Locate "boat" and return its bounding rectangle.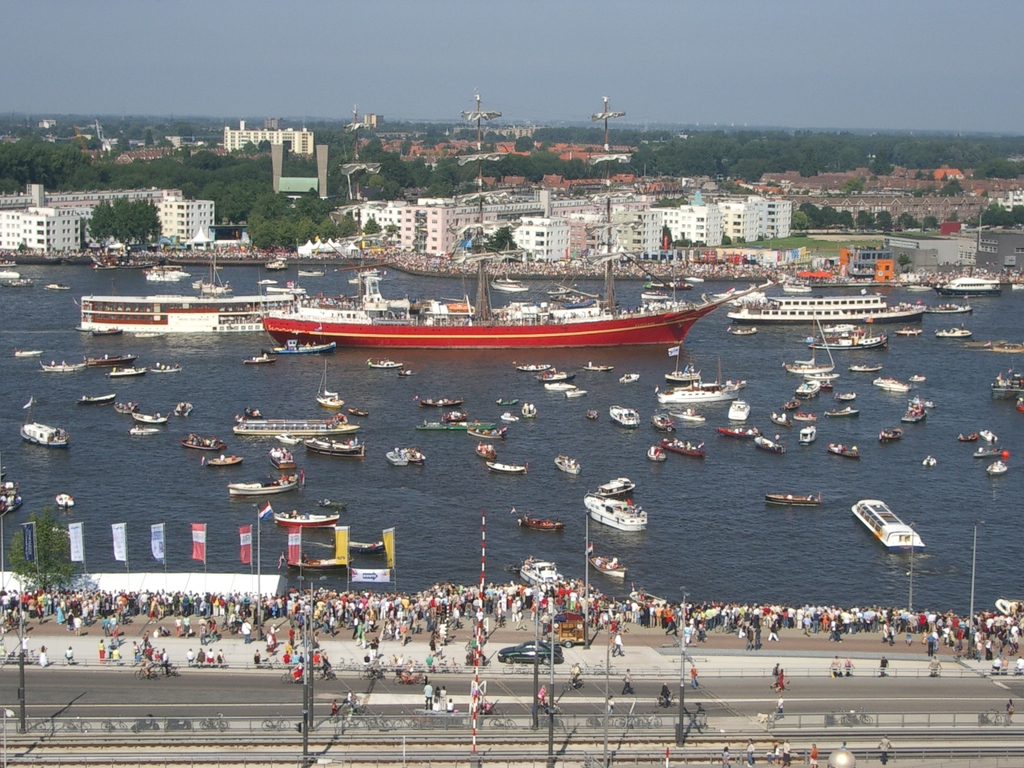
bbox=[268, 442, 303, 470].
